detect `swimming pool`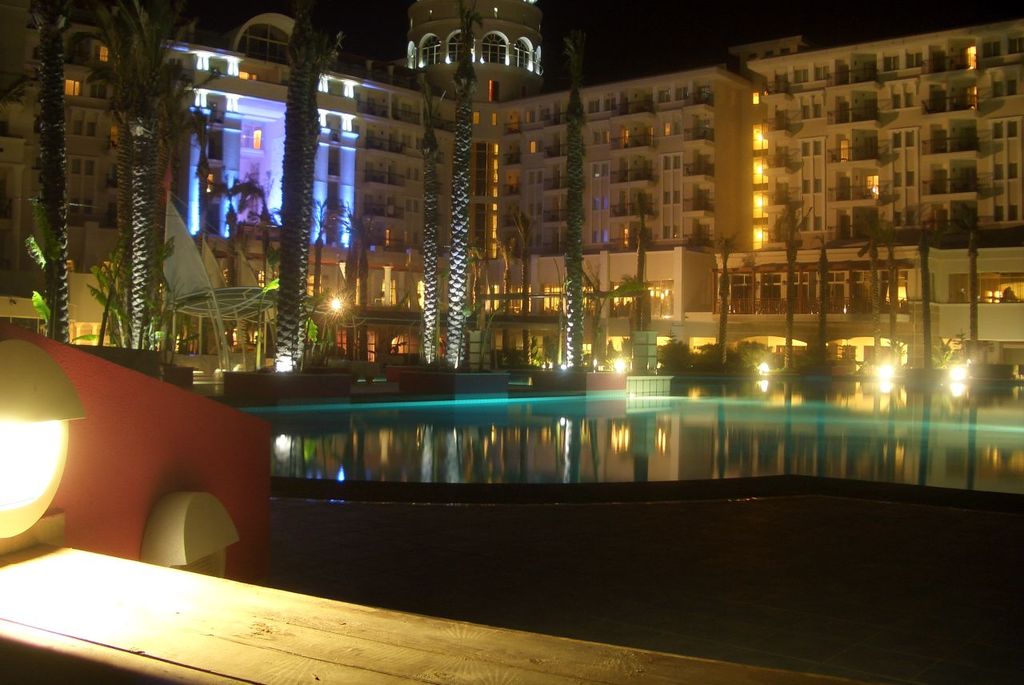
(left=233, top=389, right=1023, bottom=515)
